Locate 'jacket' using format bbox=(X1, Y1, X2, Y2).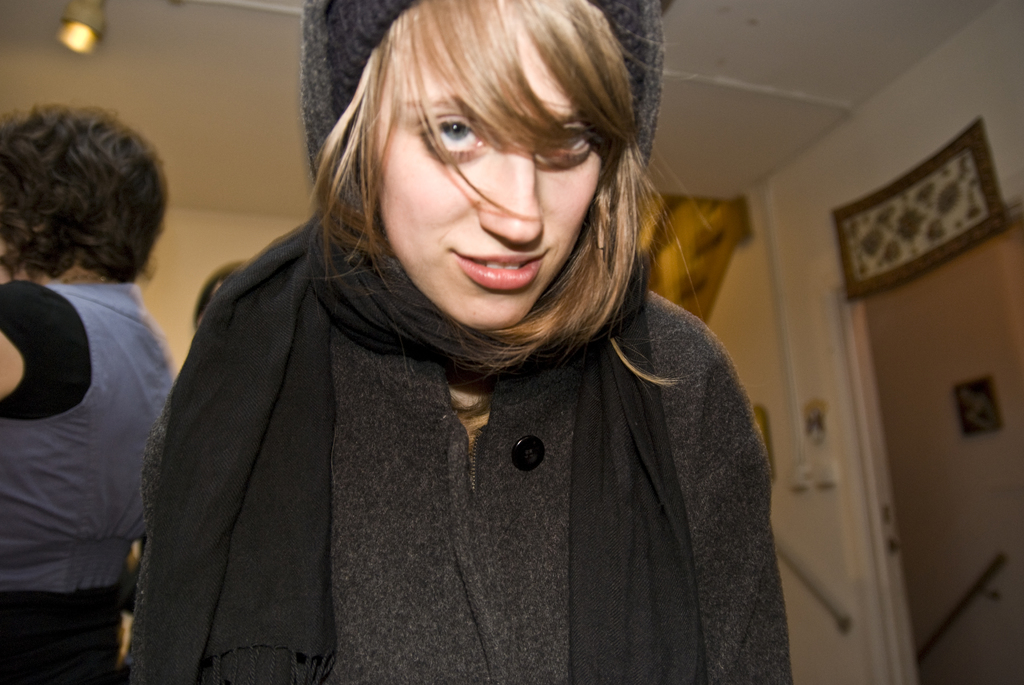
bbox=(127, 287, 794, 684).
